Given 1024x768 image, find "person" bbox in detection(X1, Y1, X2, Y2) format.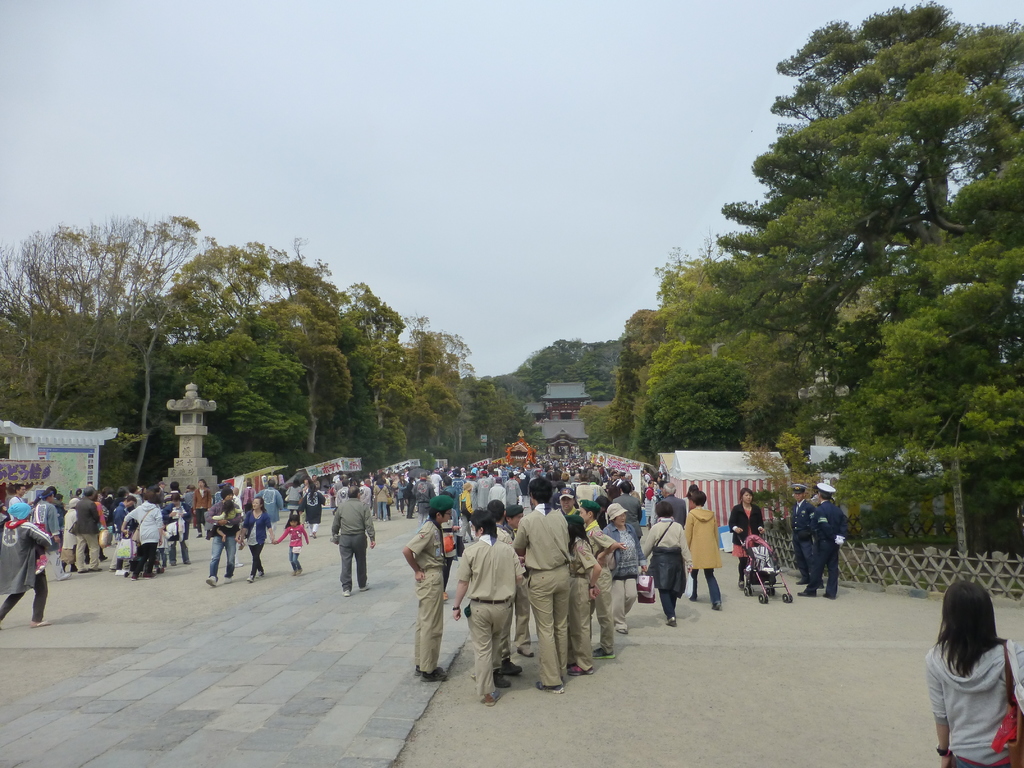
detection(731, 486, 763, 584).
